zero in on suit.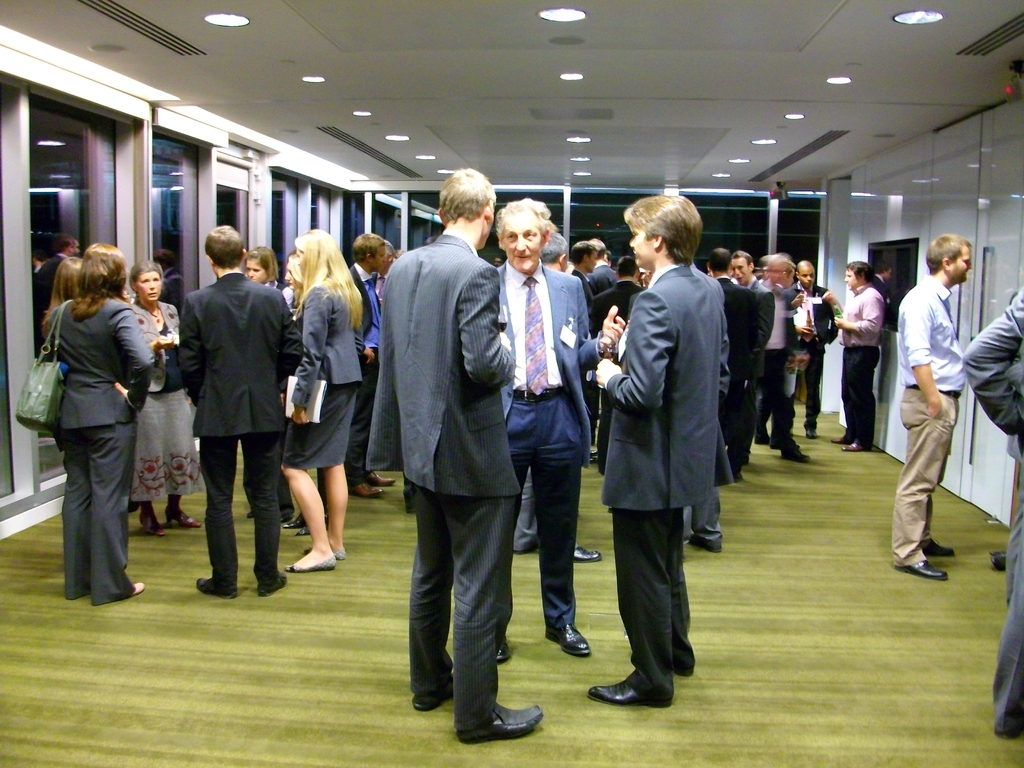
Zeroed in: 392:189:531:737.
